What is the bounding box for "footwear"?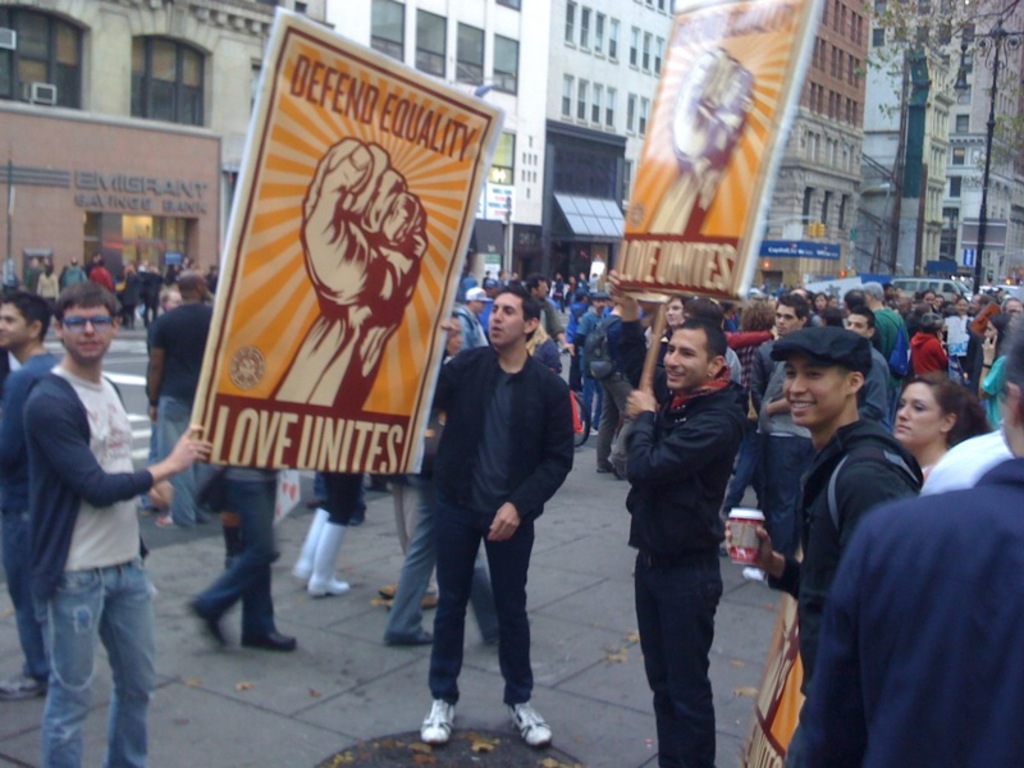
<region>393, 621, 436, 646</region>.
